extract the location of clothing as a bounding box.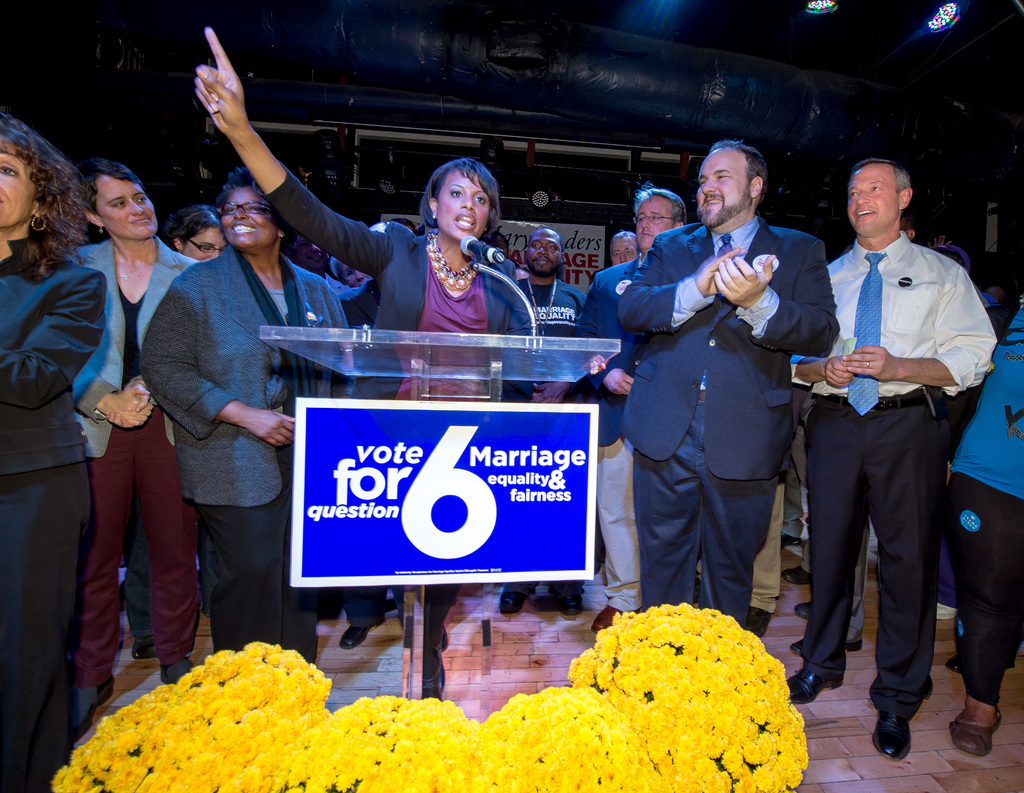
bbox(698, 467, 787, 608).
